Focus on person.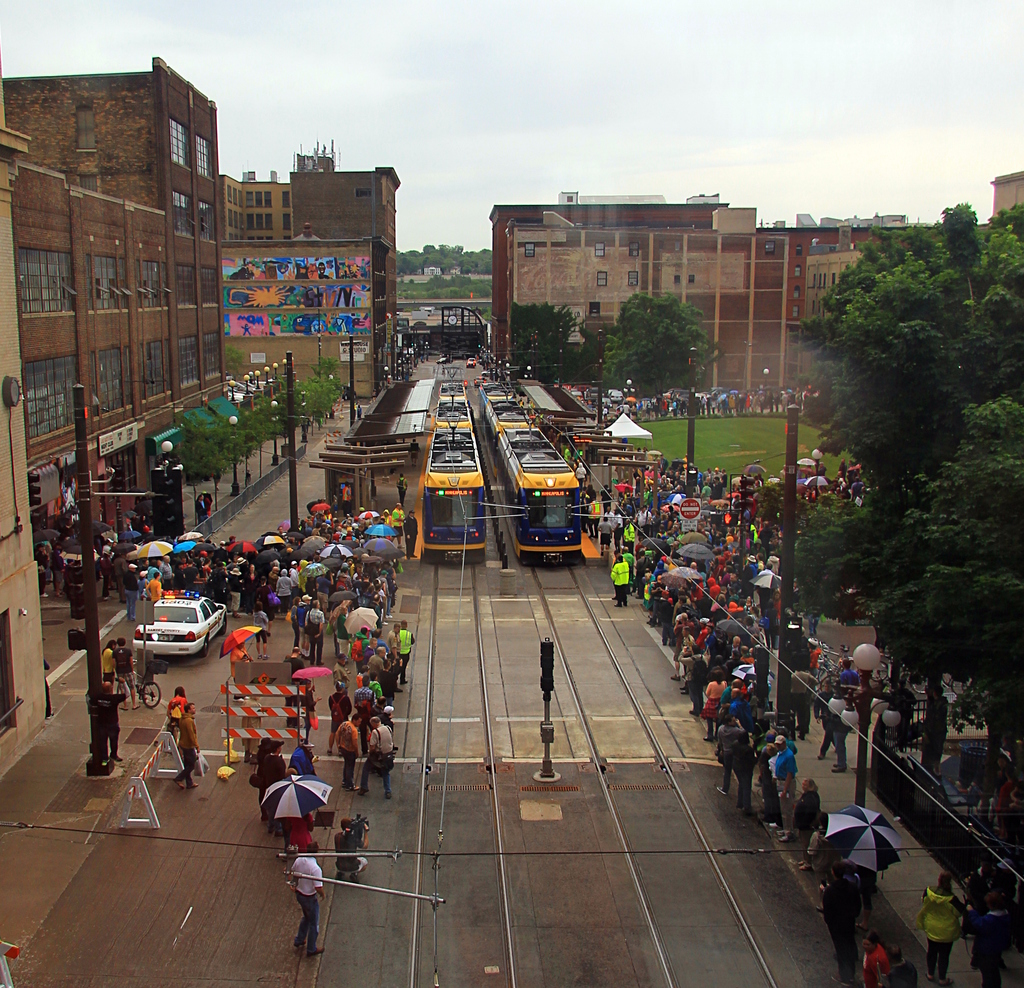
Focused at bbox=(119, 636, 139, 708).
